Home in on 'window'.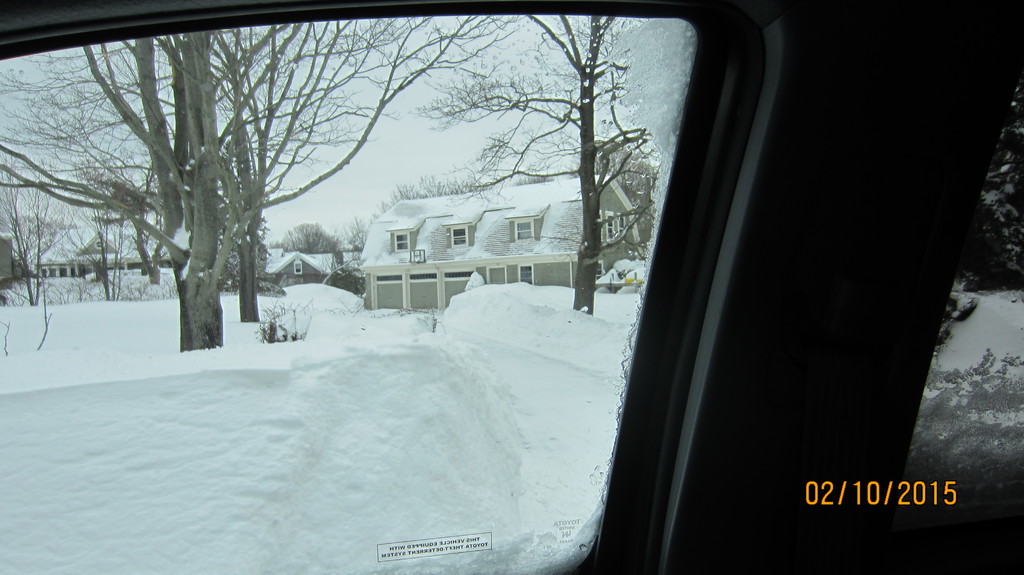
Homed in at Rect(520, 267, 534, 286).
